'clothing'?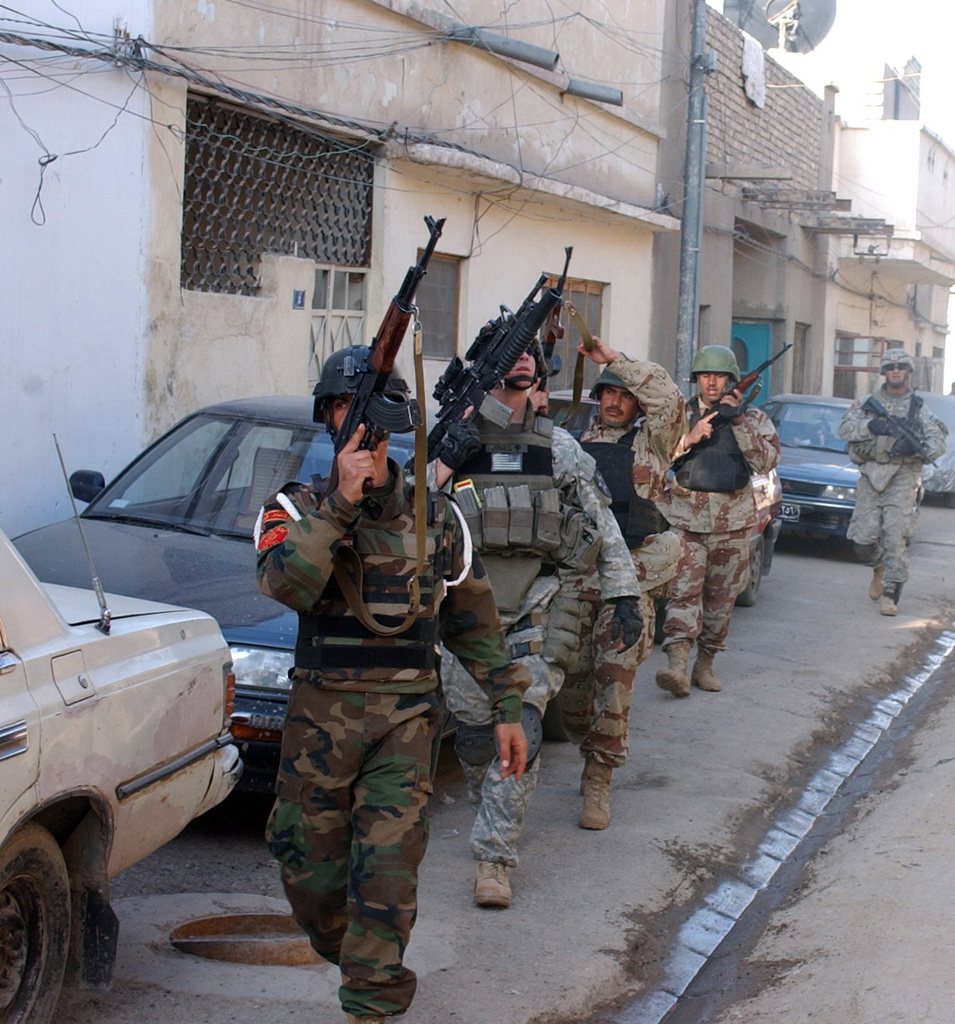
left=550, top=341, right=694, bottom=783
